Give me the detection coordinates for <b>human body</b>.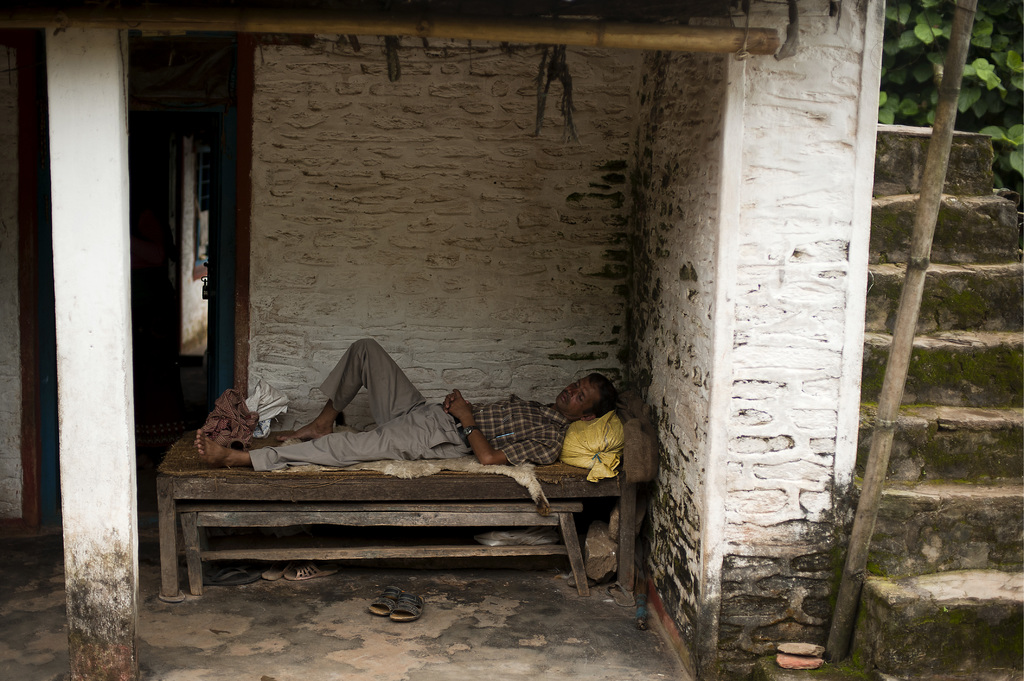
(left=193, top=341, right=612, bottom=467).
